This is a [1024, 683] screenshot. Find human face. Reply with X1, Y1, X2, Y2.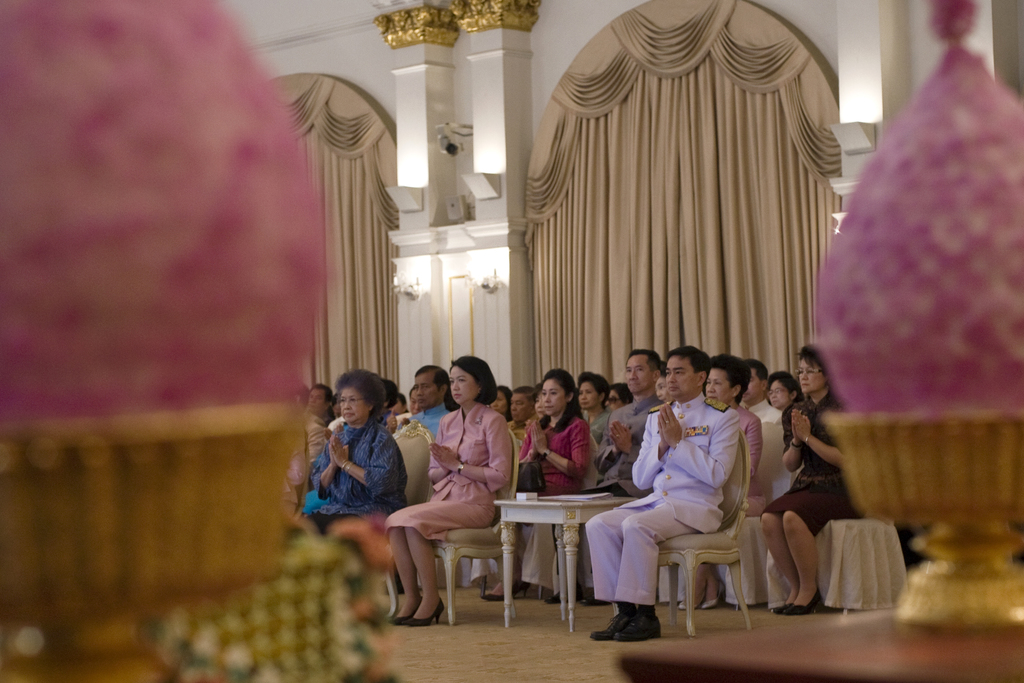
409, 391, 425, 416.
